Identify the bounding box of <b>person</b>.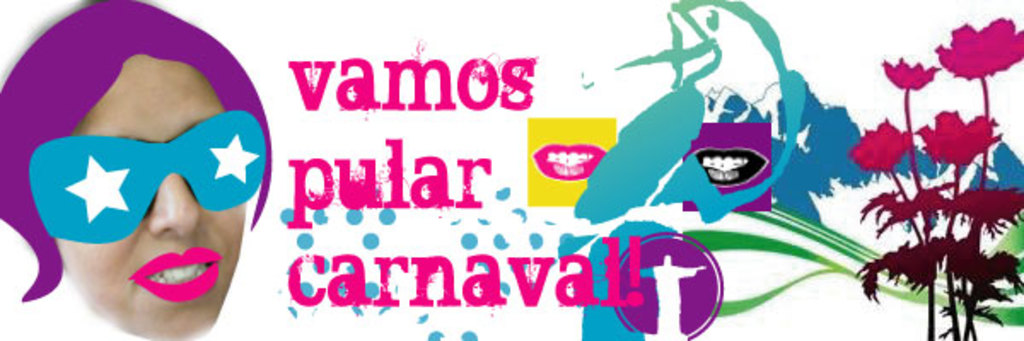
0, 0, 280, 339.
